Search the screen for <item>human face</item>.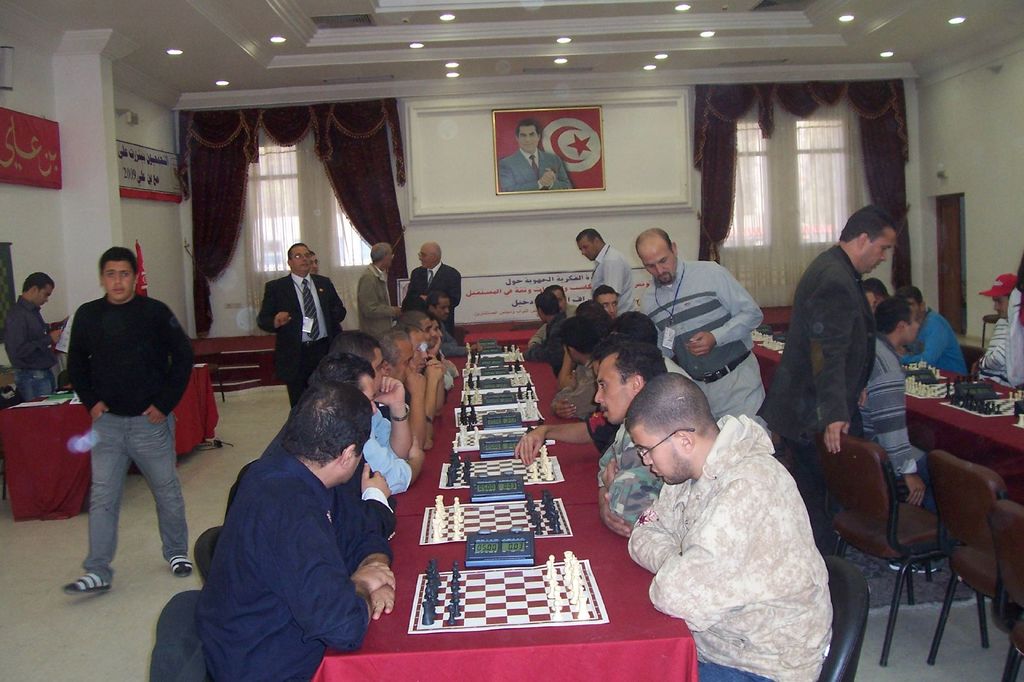
Found at BBox(634, 431, 669, 485).
